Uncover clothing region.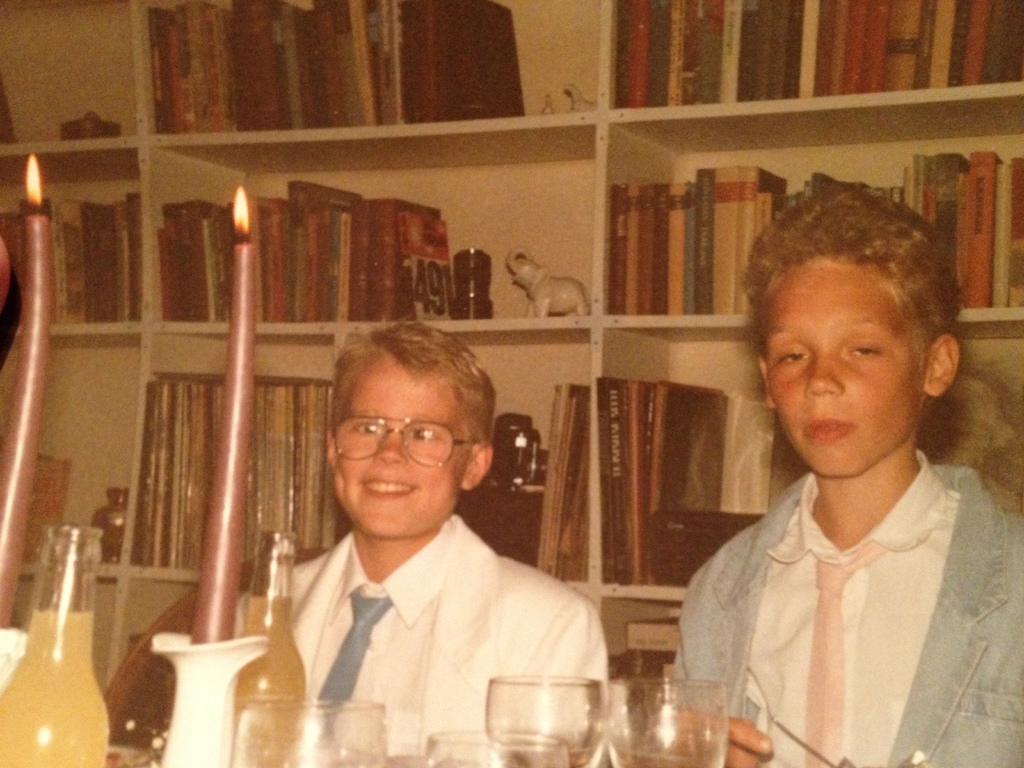
Uncovered: rect(670, 392, 990, 760).
